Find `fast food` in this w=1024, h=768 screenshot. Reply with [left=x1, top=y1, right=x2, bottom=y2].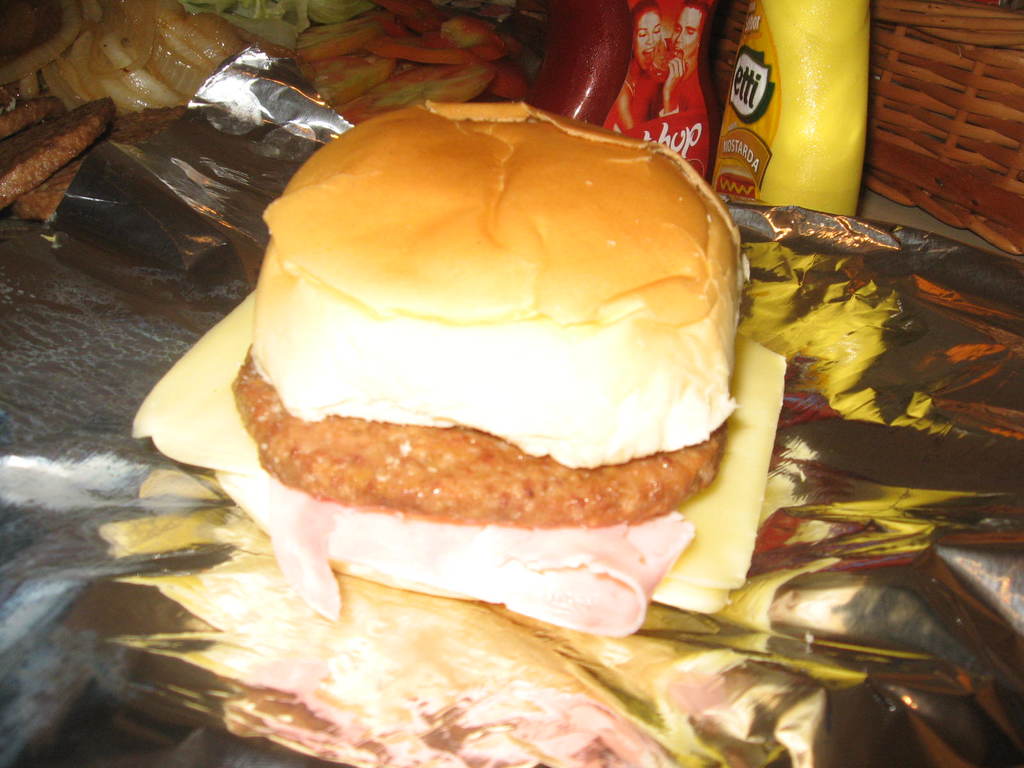
[left=127, top=94, right=785, bottom=648].
